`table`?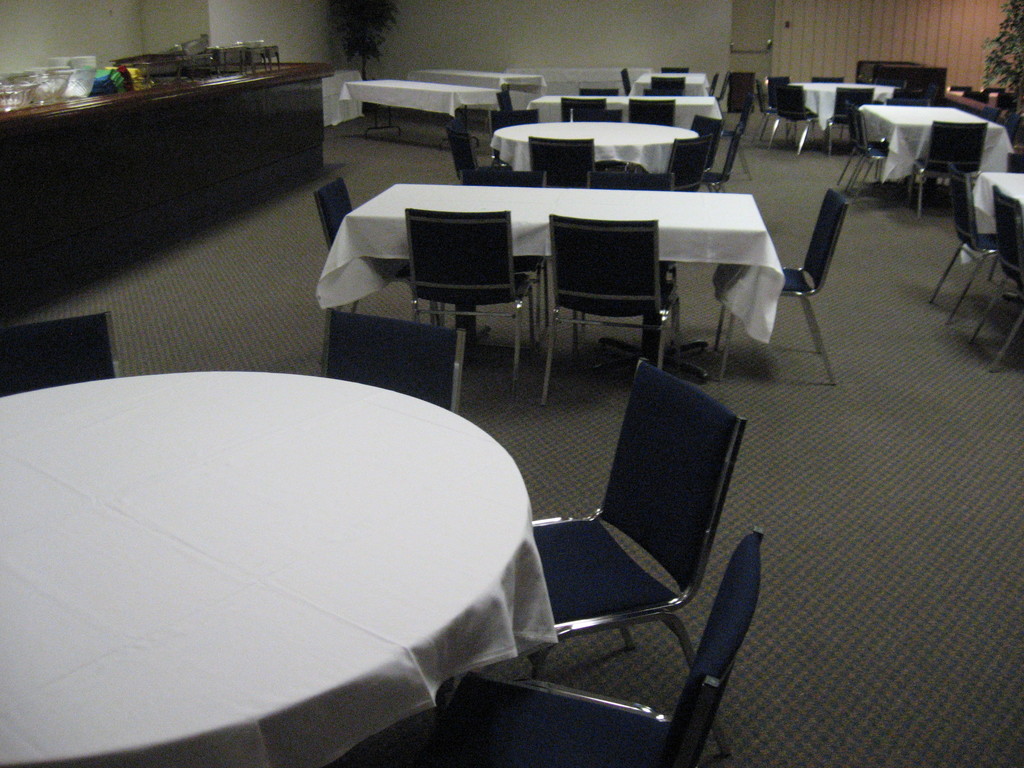
861,97,984,200
